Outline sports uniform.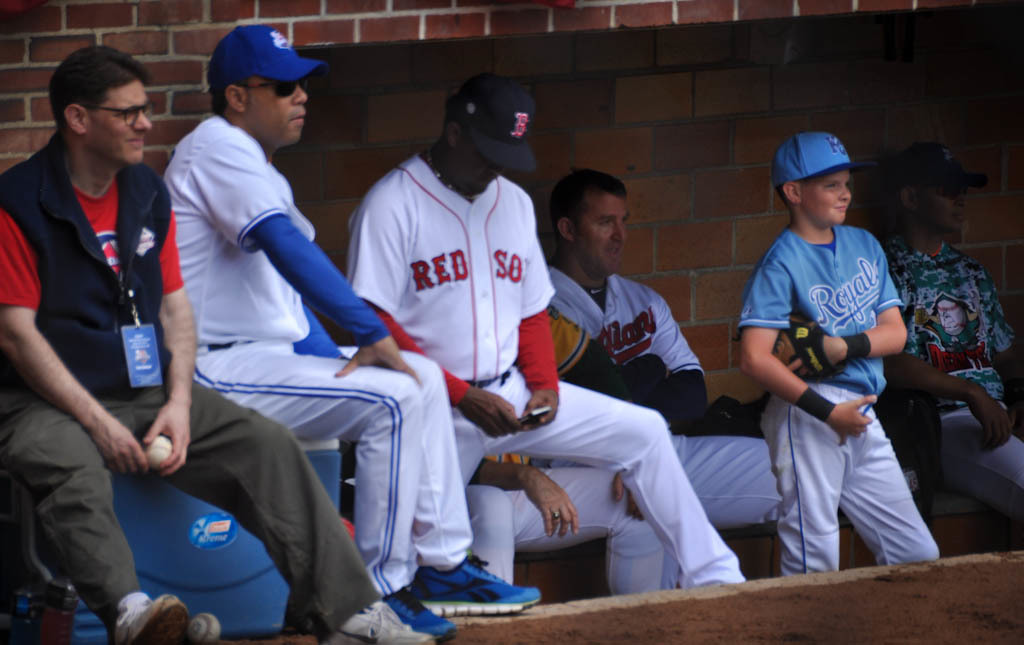
Outline: 346:163:759:586.
